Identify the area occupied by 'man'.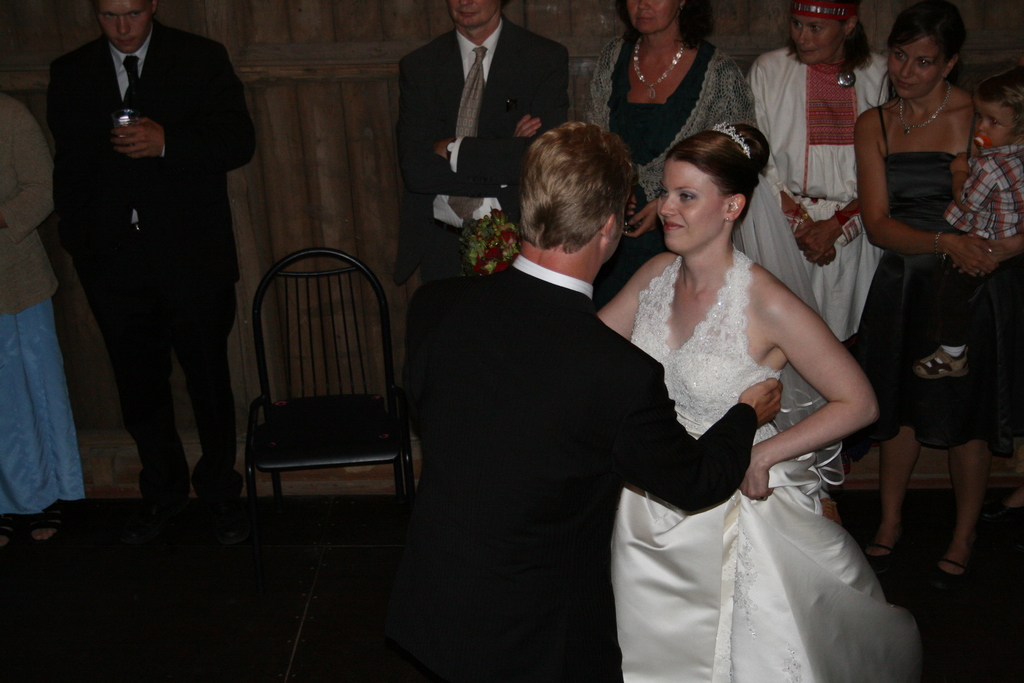
Area: BBox(392, 0, 572, 307).
